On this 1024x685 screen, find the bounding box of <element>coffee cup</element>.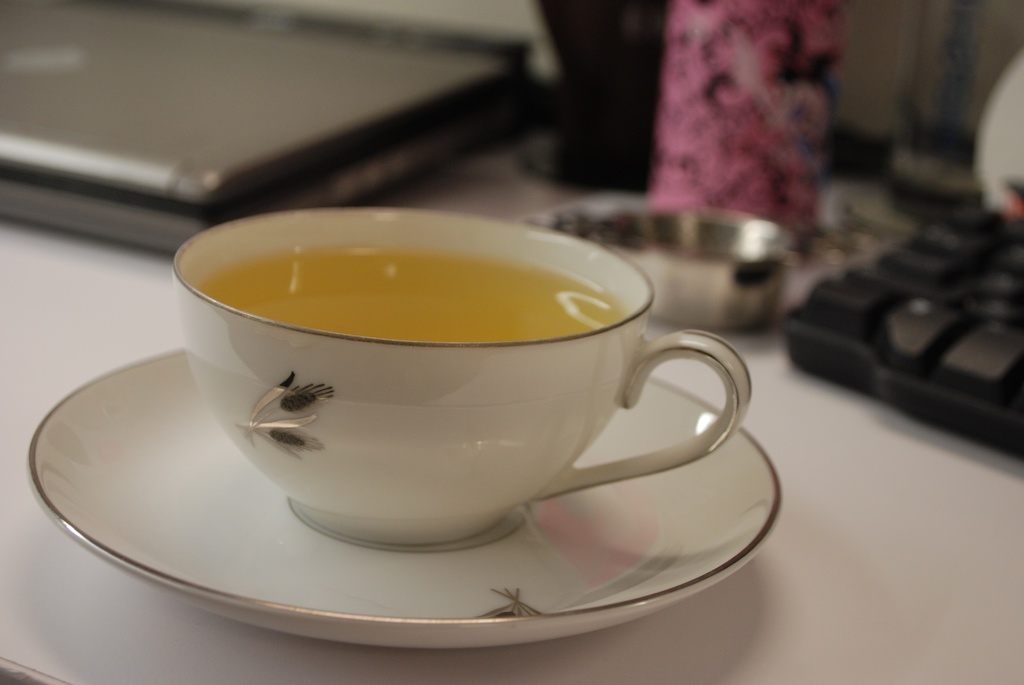
Bounding box: BBox(164, 201, 754, 549).
